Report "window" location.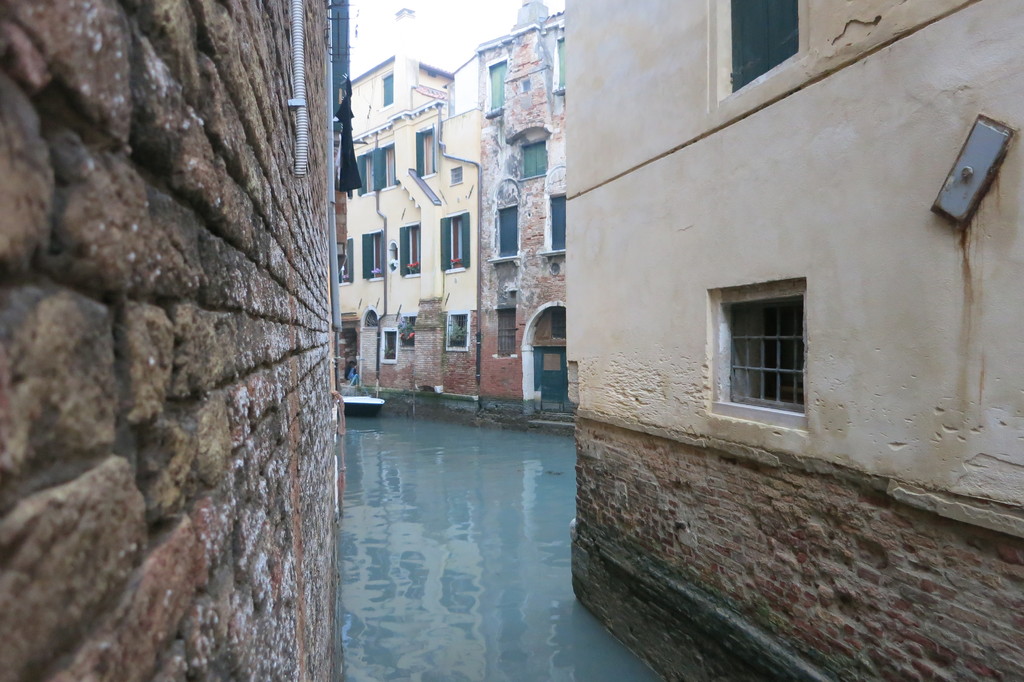
Report: detection(380, 68, 394, 108).
